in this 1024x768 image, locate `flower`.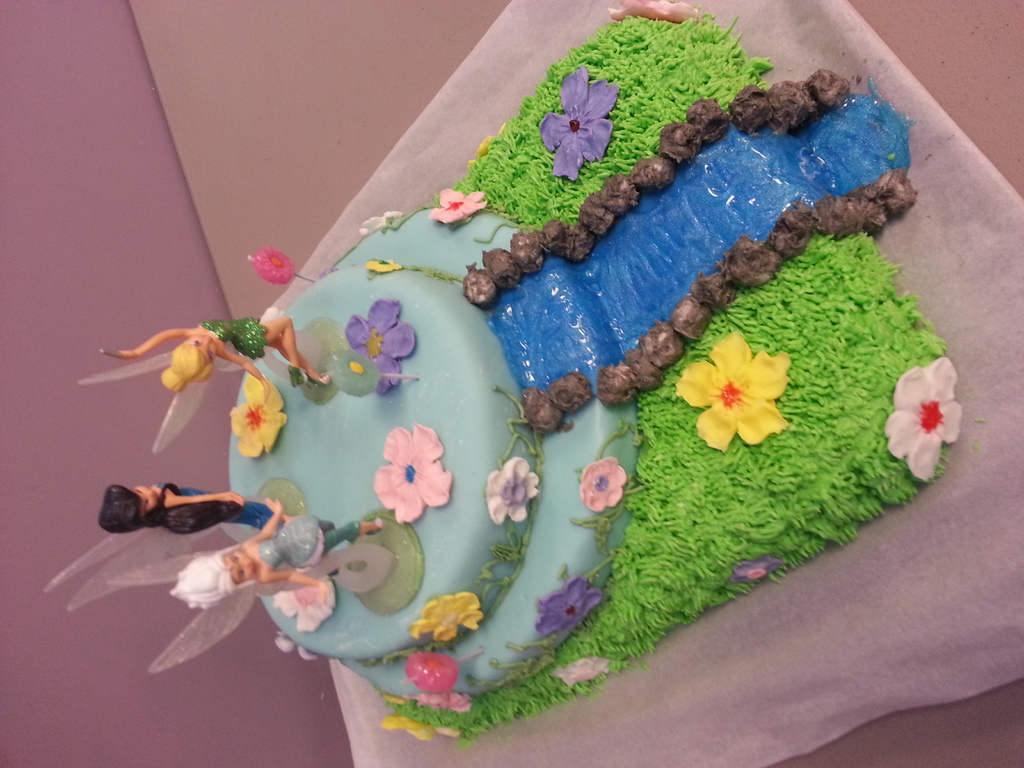
Bounding box: l=547, t=646, r=614, b=689.
